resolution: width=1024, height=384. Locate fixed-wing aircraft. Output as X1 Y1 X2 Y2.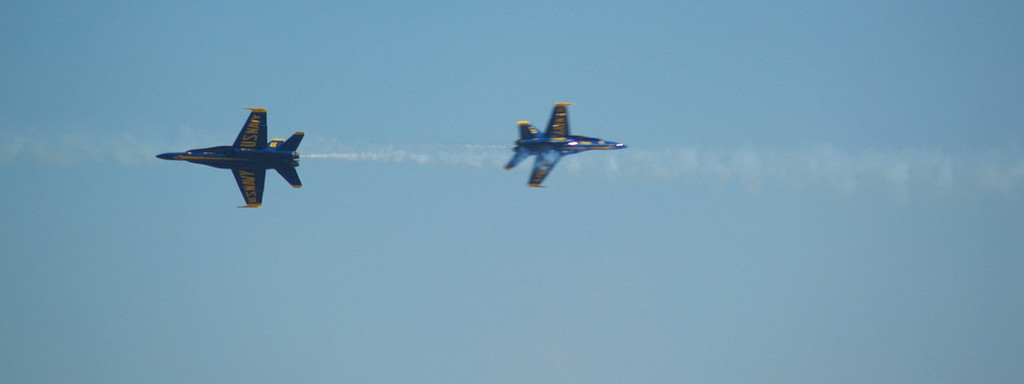
149 104 316 206.
